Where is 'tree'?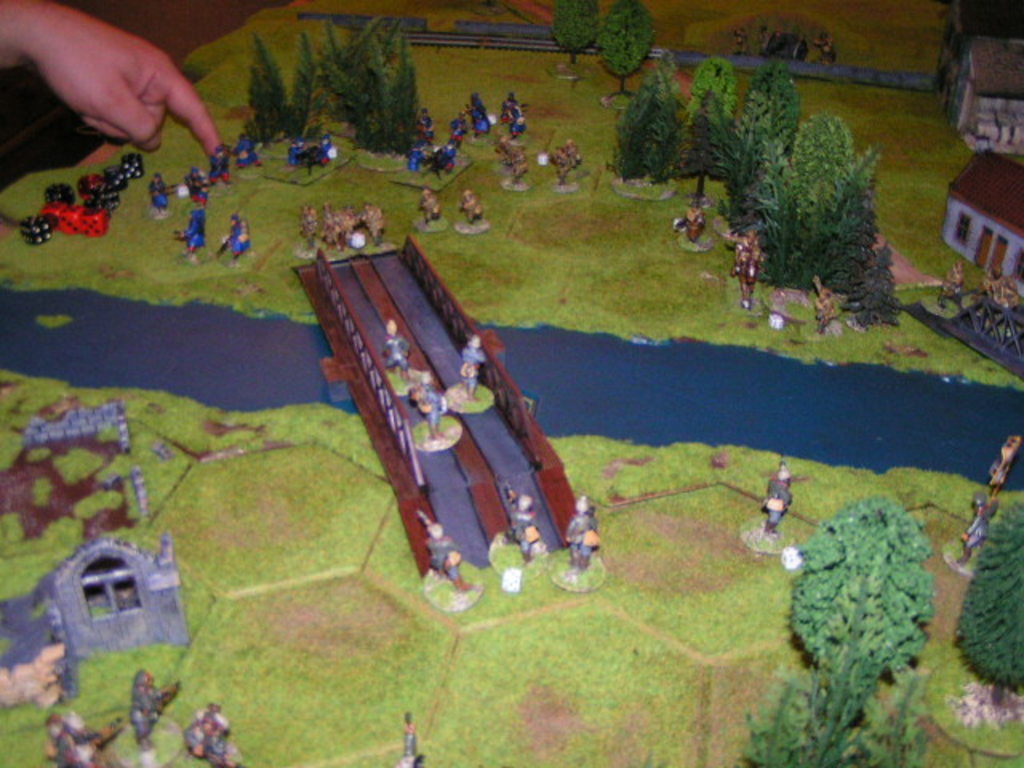
(x1=542, y1=0, x2=602, y2=66).
